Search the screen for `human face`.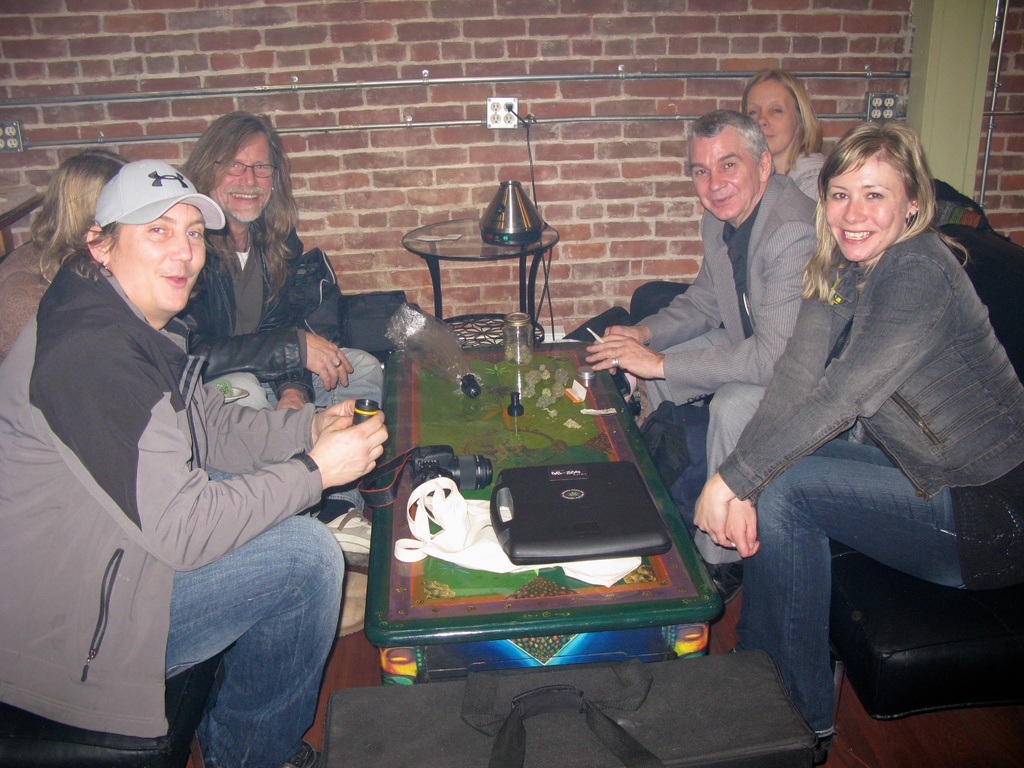
Found at {"x1": 689, "y1": 135, "x2": 763, "y2": 222}.
